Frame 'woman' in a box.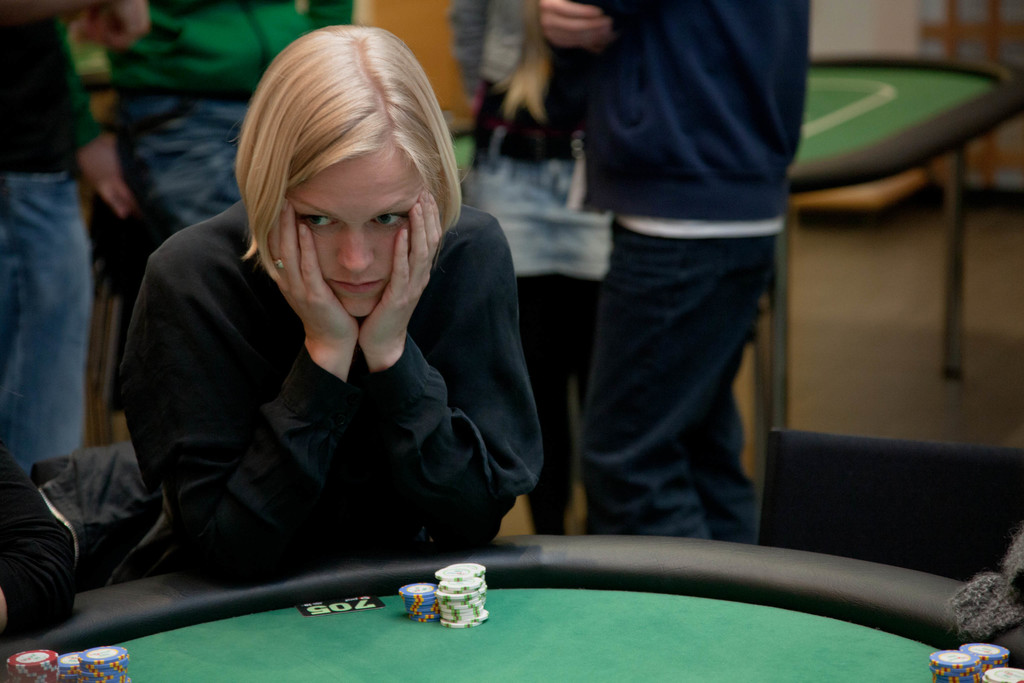
(left=120, top=19, right=546, bottom=586).
